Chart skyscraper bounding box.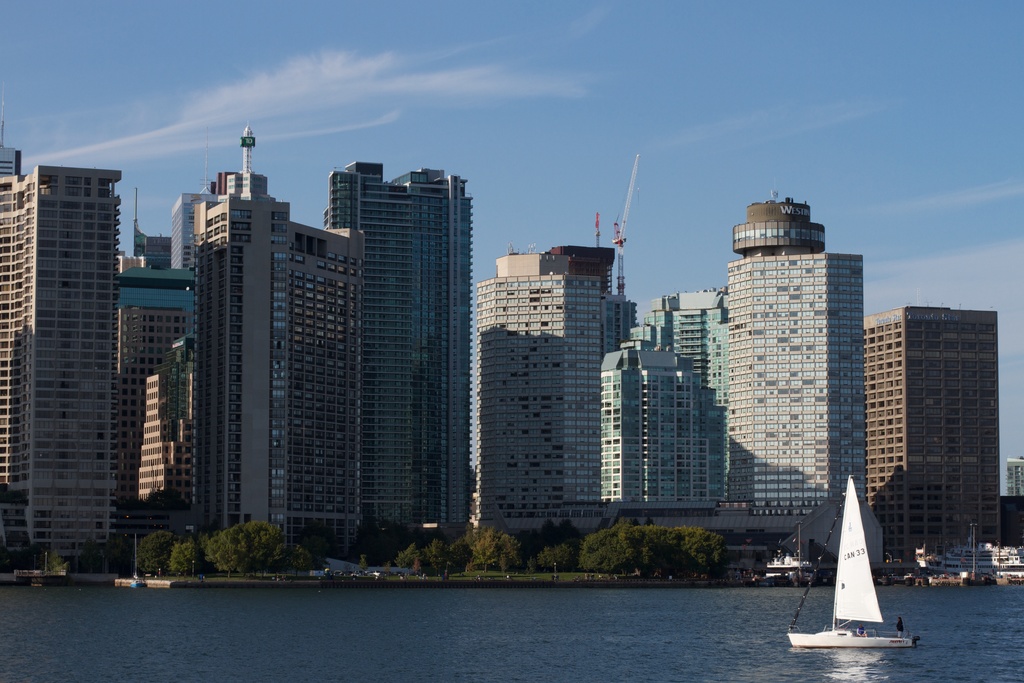
Charted: crop(194, 192, 362, 559).
